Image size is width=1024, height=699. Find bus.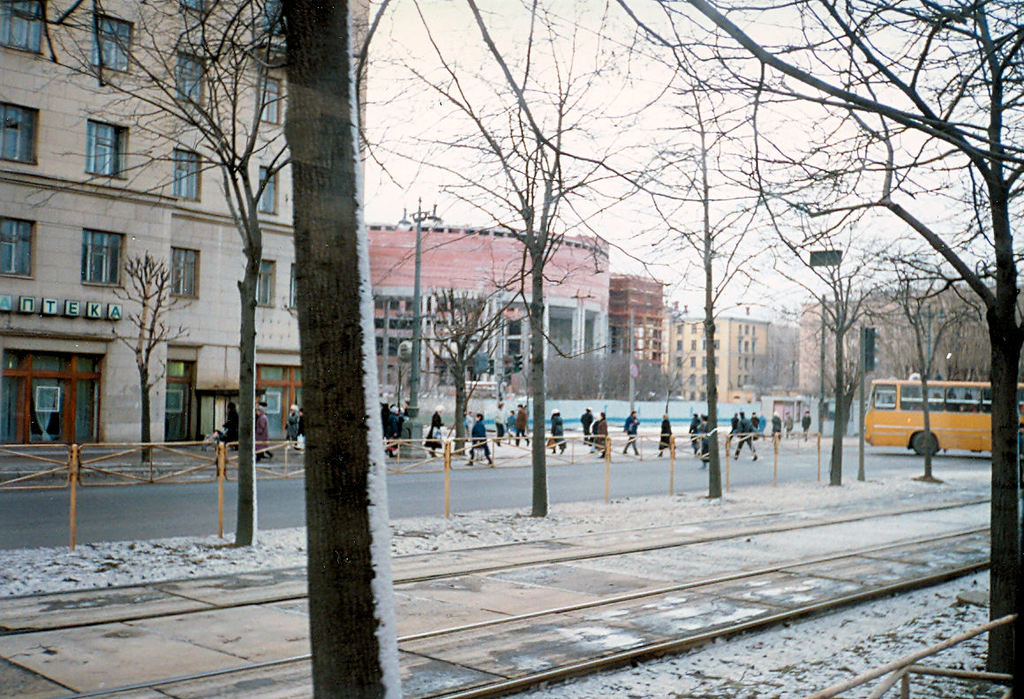
l=860, t=374, r=1023, b=460.
